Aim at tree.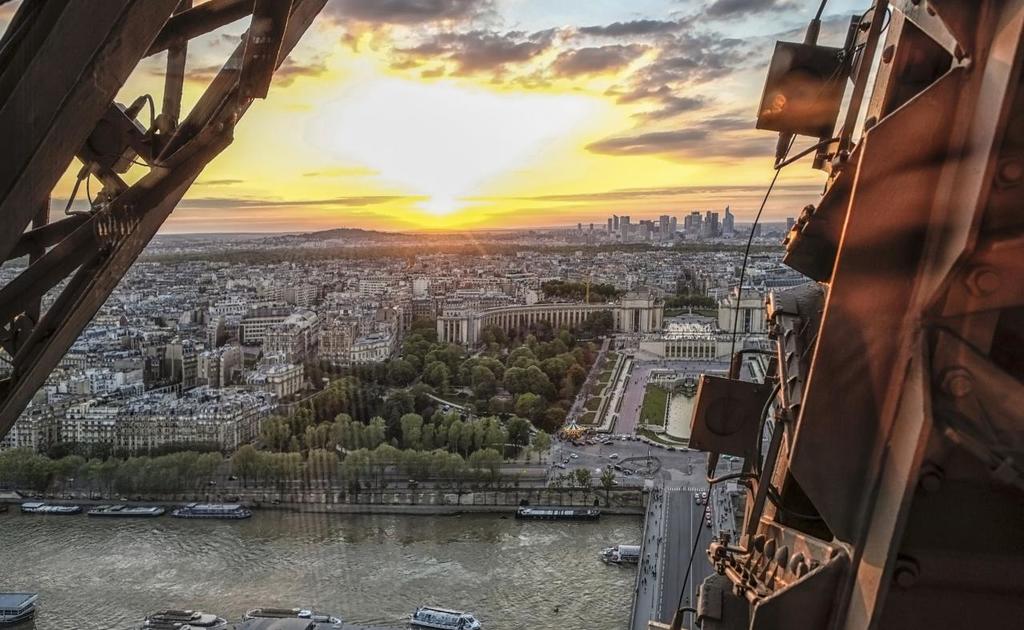
Aimed at 534/316/558/343.
